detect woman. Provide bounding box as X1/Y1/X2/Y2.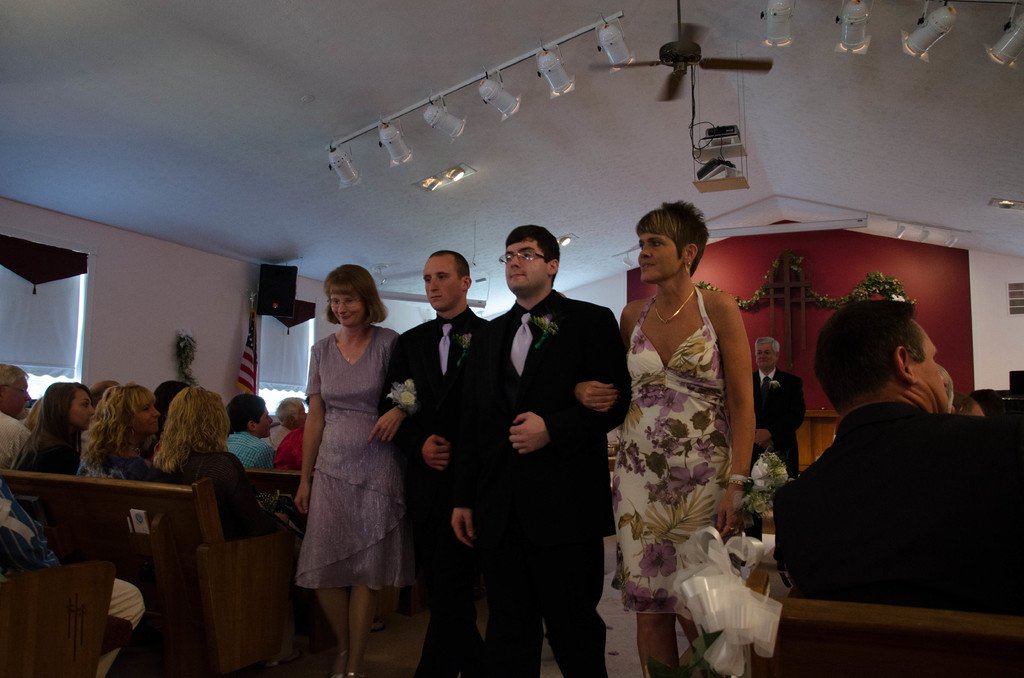
601/186/780/659.
